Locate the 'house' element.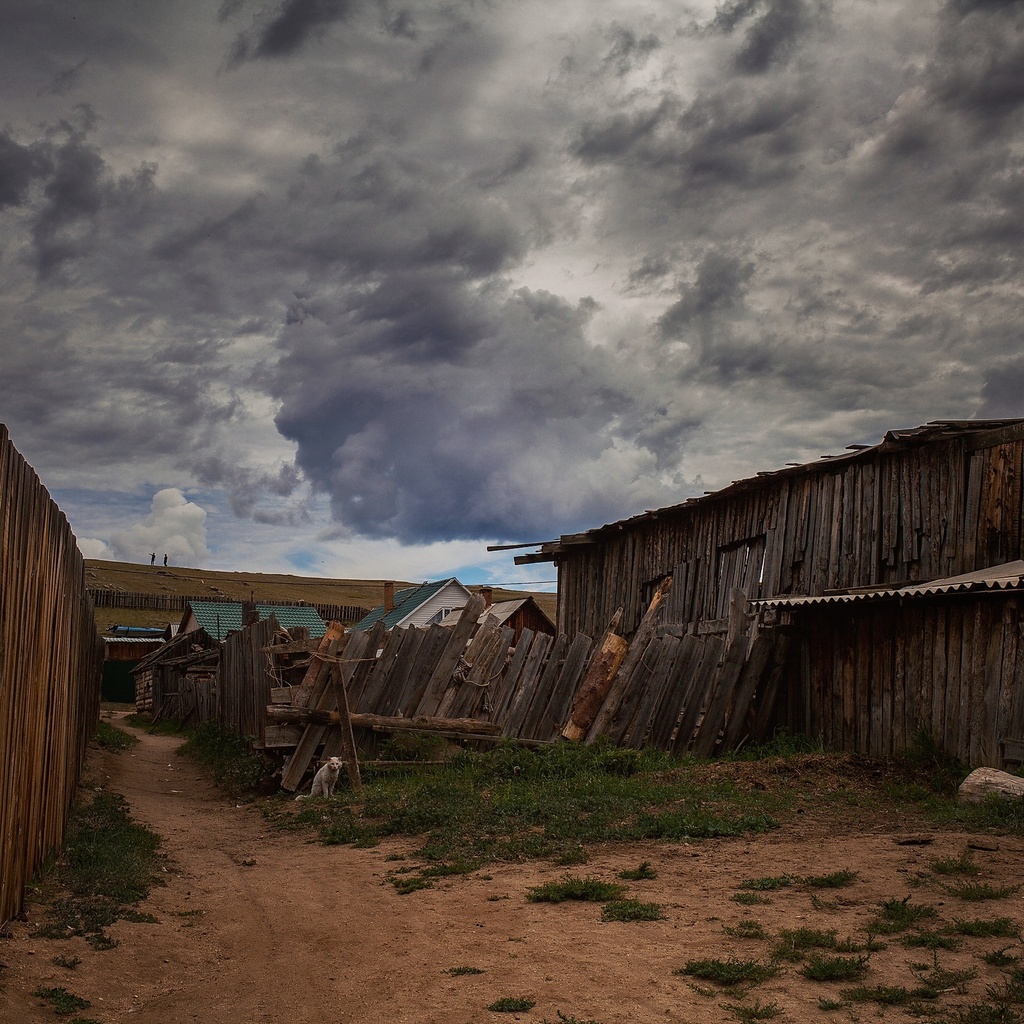
Element bbox: 308/579/426/675.
